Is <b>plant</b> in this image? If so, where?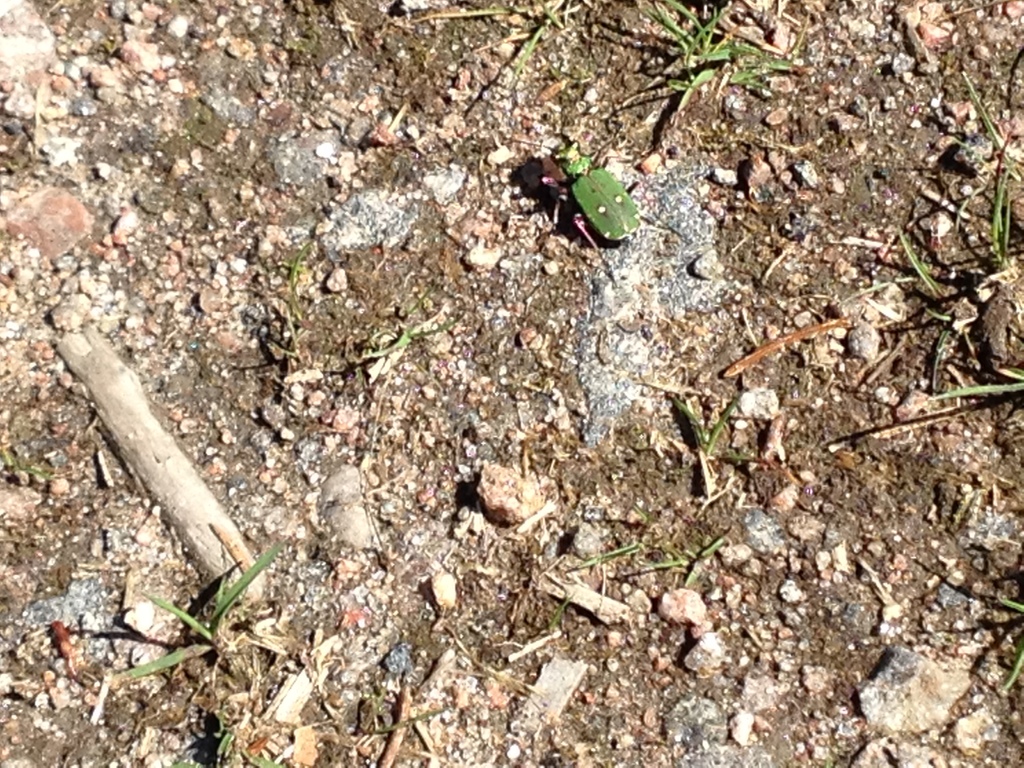
Yes, at <box>895,218,962,291</box>.
